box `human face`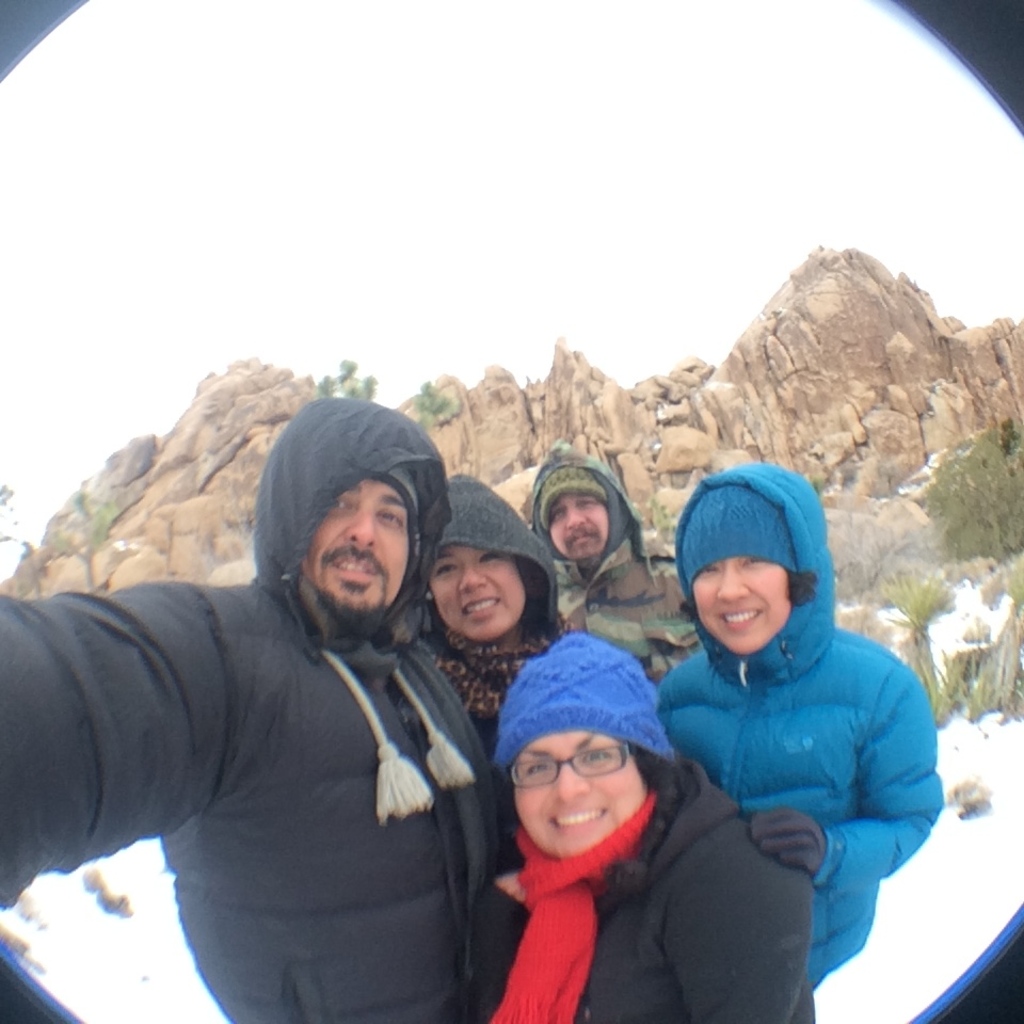
x1=302 y1=471 x2=409 y2=617
